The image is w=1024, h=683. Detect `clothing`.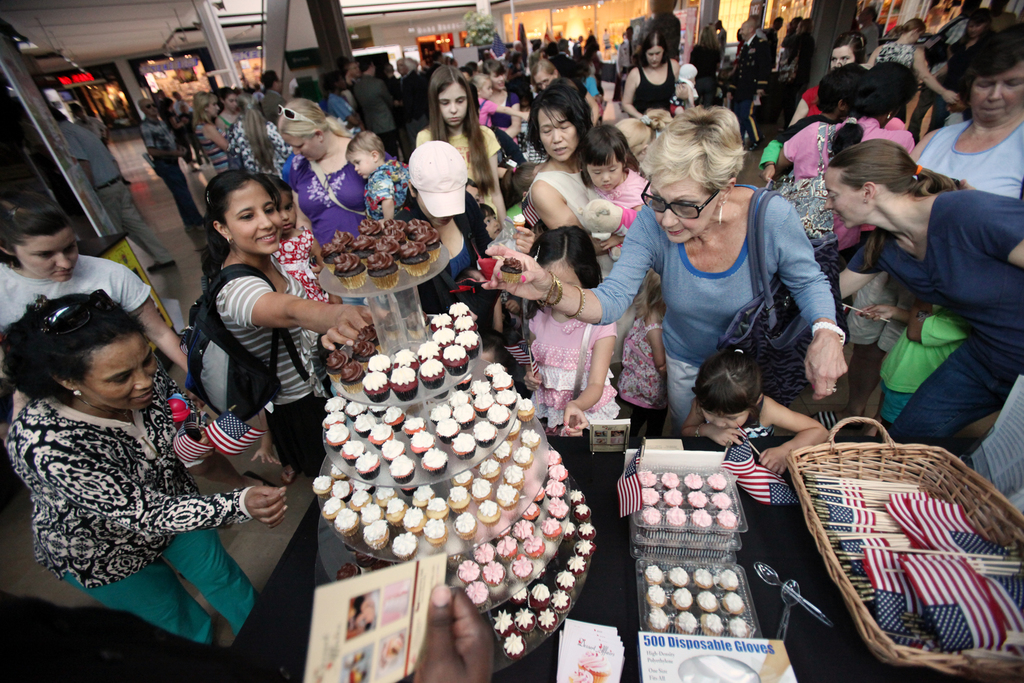
Detection: (left=358, top=152, right=406, bottom=235).
